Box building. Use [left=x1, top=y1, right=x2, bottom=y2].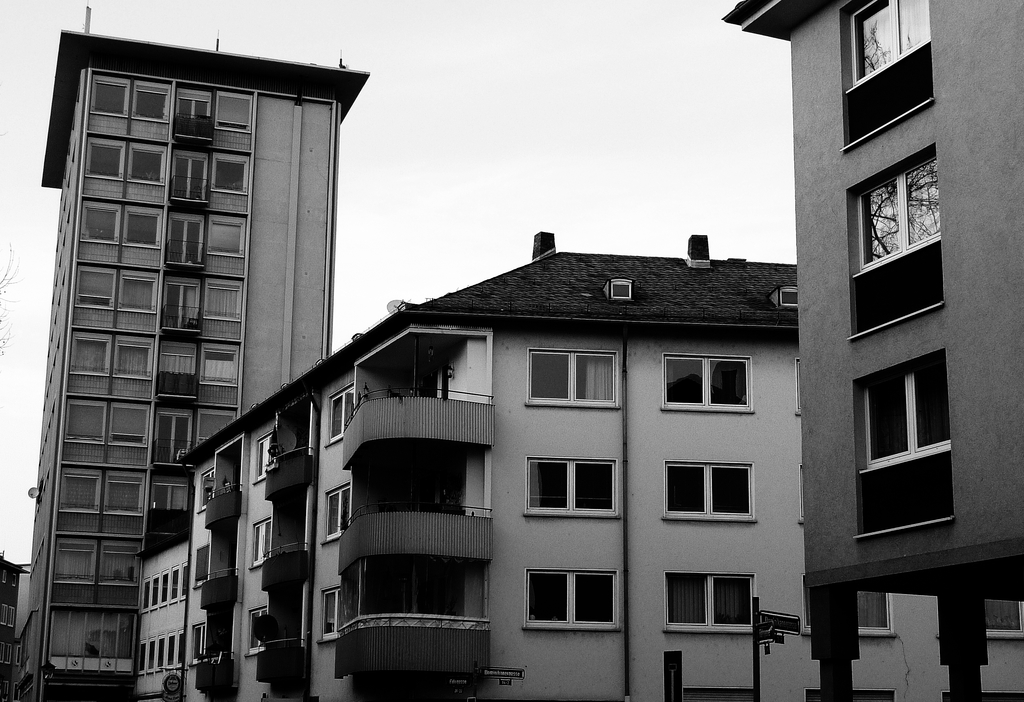
[left=129, top=510, right=192, bottom=701].
